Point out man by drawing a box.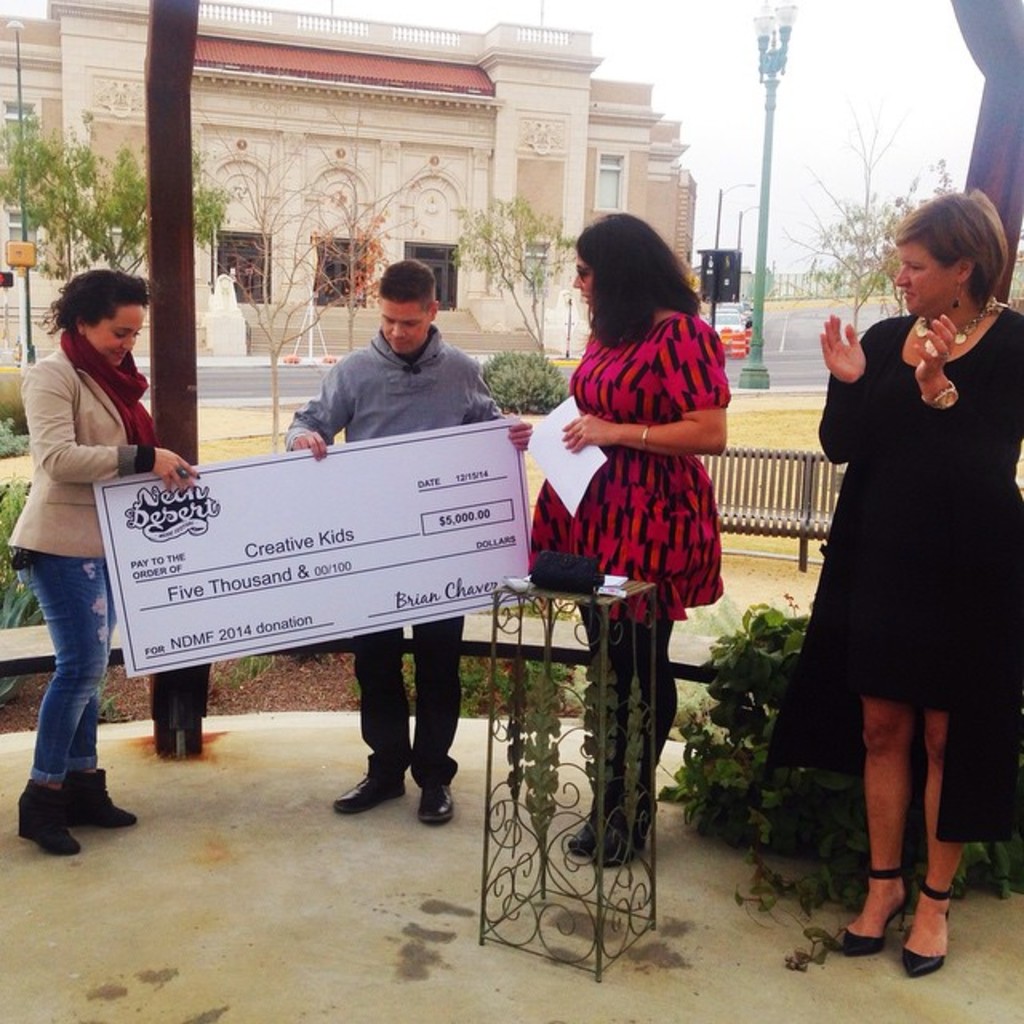
[282,256,538,829].
